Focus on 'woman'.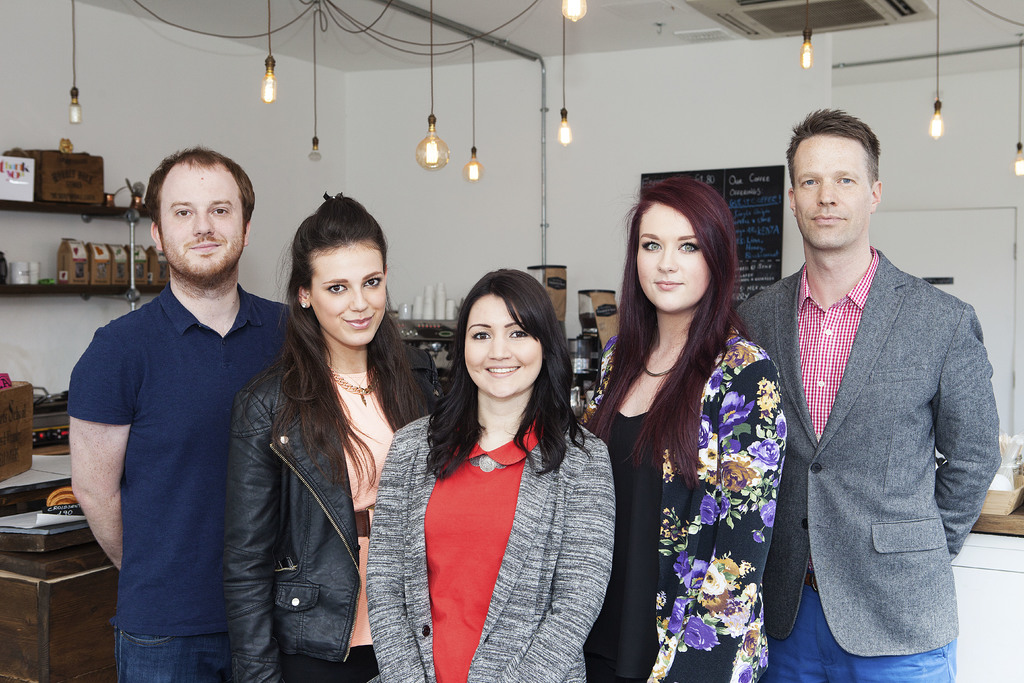
Focused at region(365, 259, 647, 682).
